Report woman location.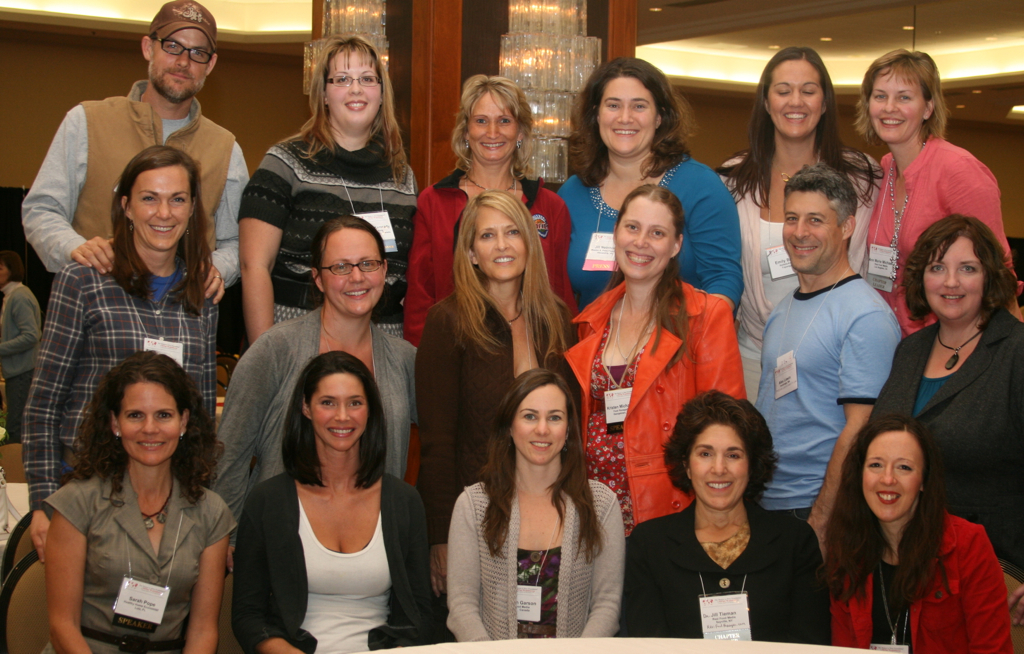
Report: region(826, 415, 1015, 653).
